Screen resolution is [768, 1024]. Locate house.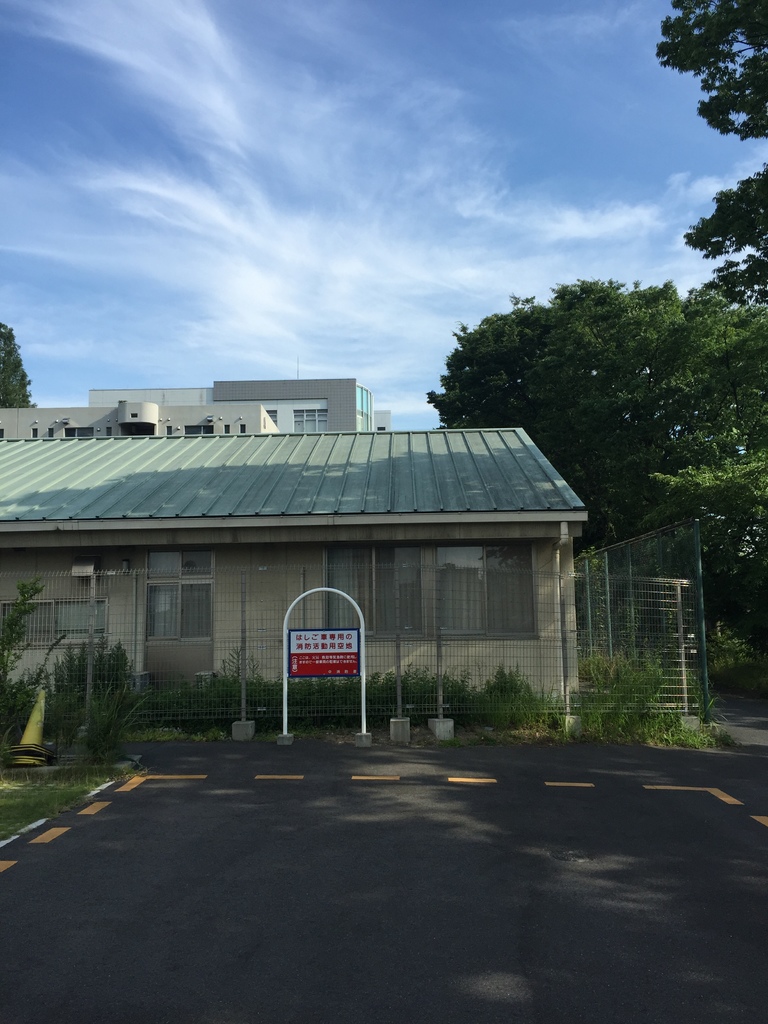
0, 417, 621, 749.
